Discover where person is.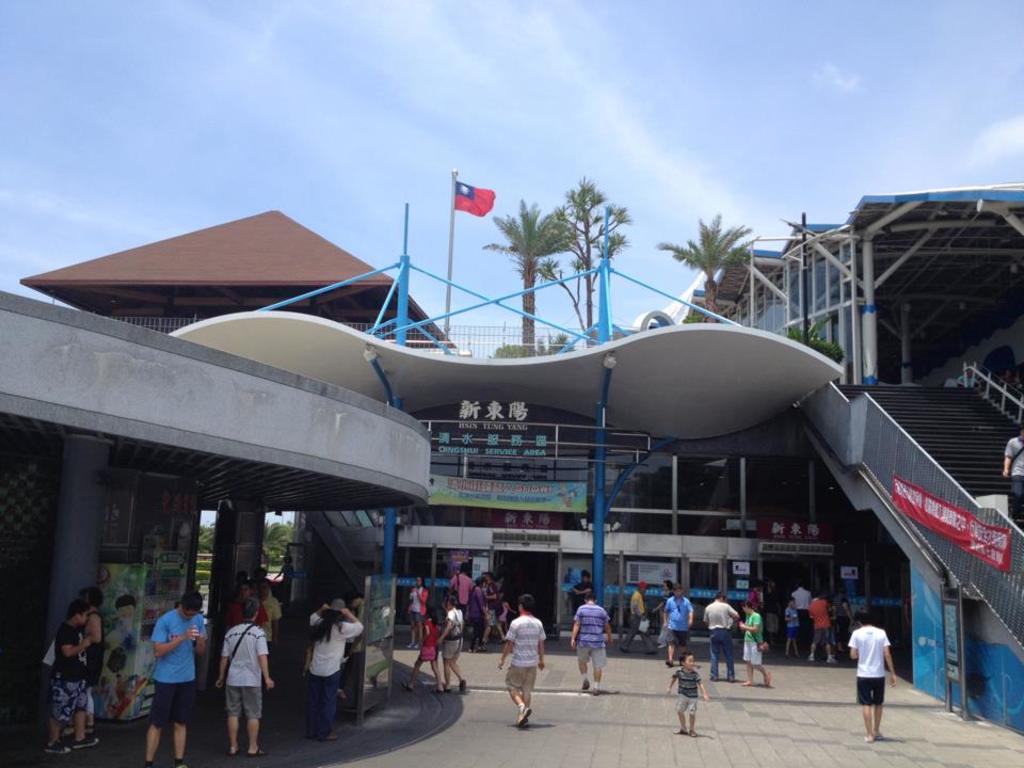
Discovered at <region>704, 583, 742, 685</region>.
